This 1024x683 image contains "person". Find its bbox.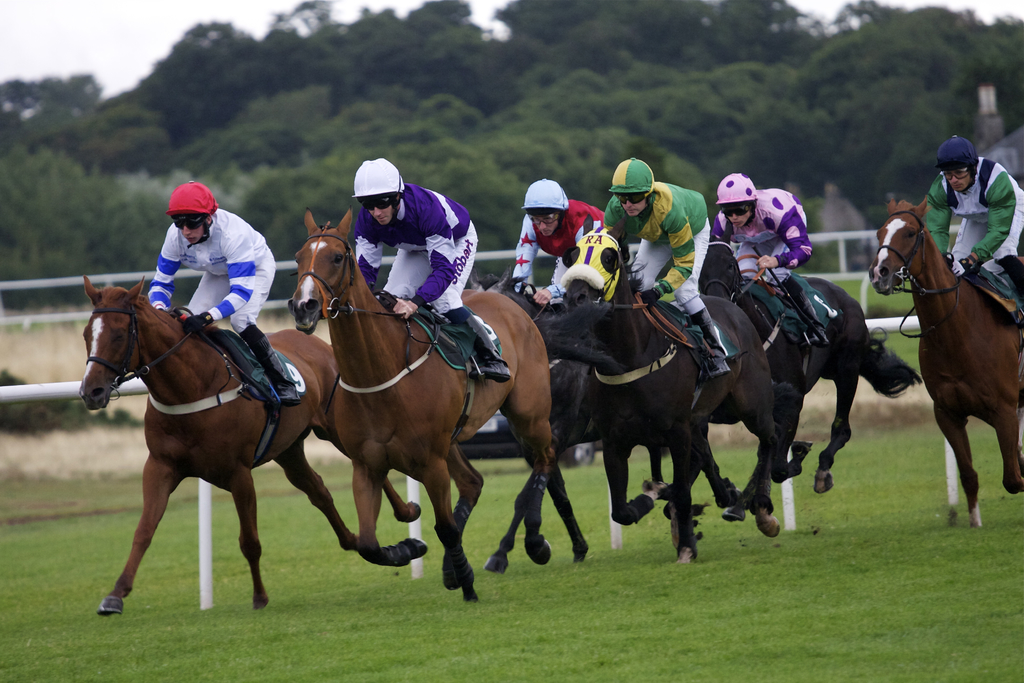
<region>598, 149, 736, 383</region>.
